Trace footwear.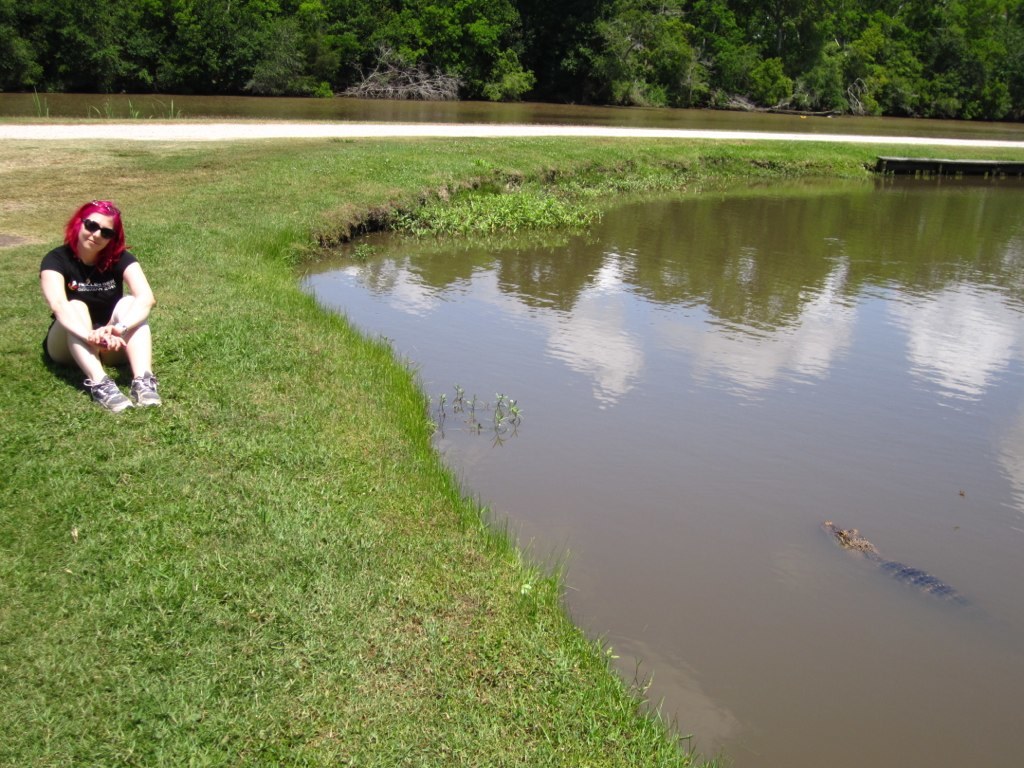
Traced to l=127, t=369, r=166, b=408.
